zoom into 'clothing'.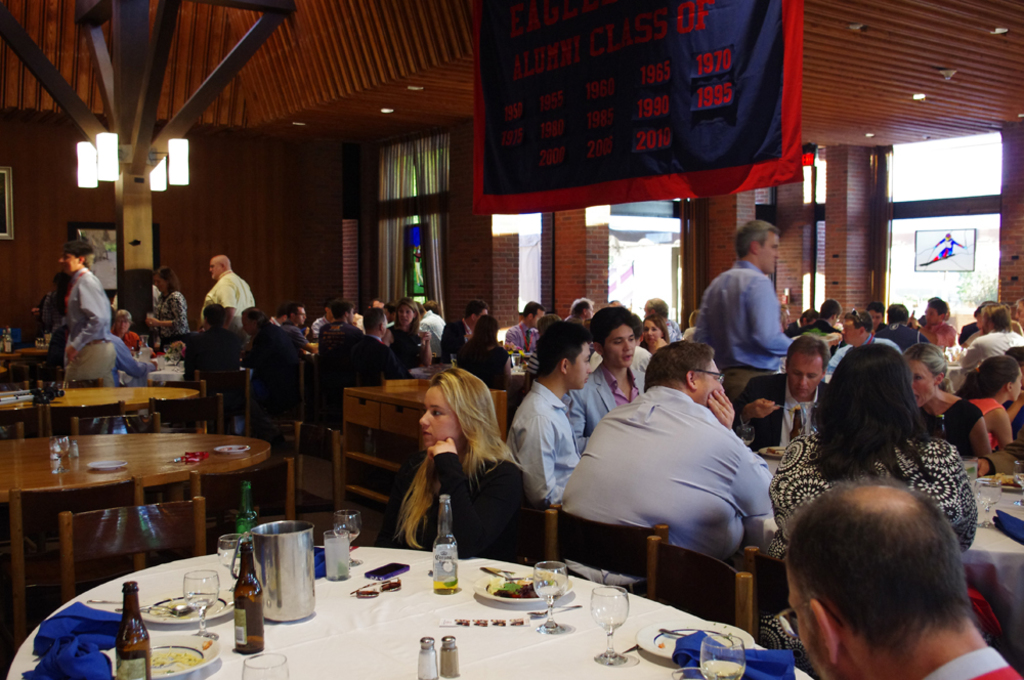
Zoom target: pyautogui.locateOnScreen(202, 269, 262, 345).
